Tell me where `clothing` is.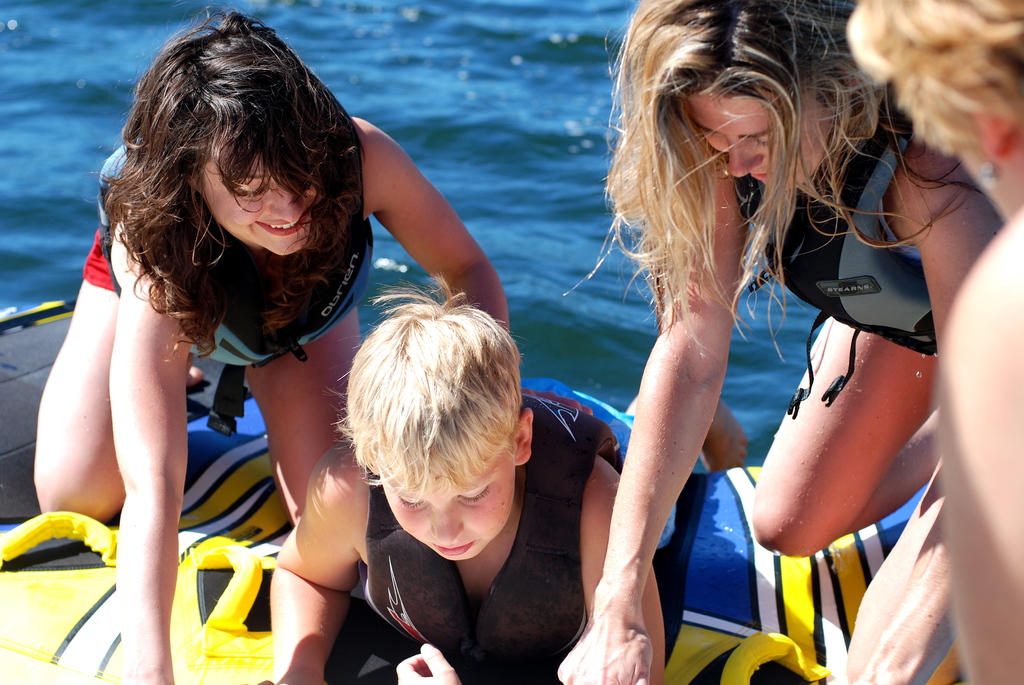
`clothing` is at <bbox>787, 97, 938, 414</bbox>.
